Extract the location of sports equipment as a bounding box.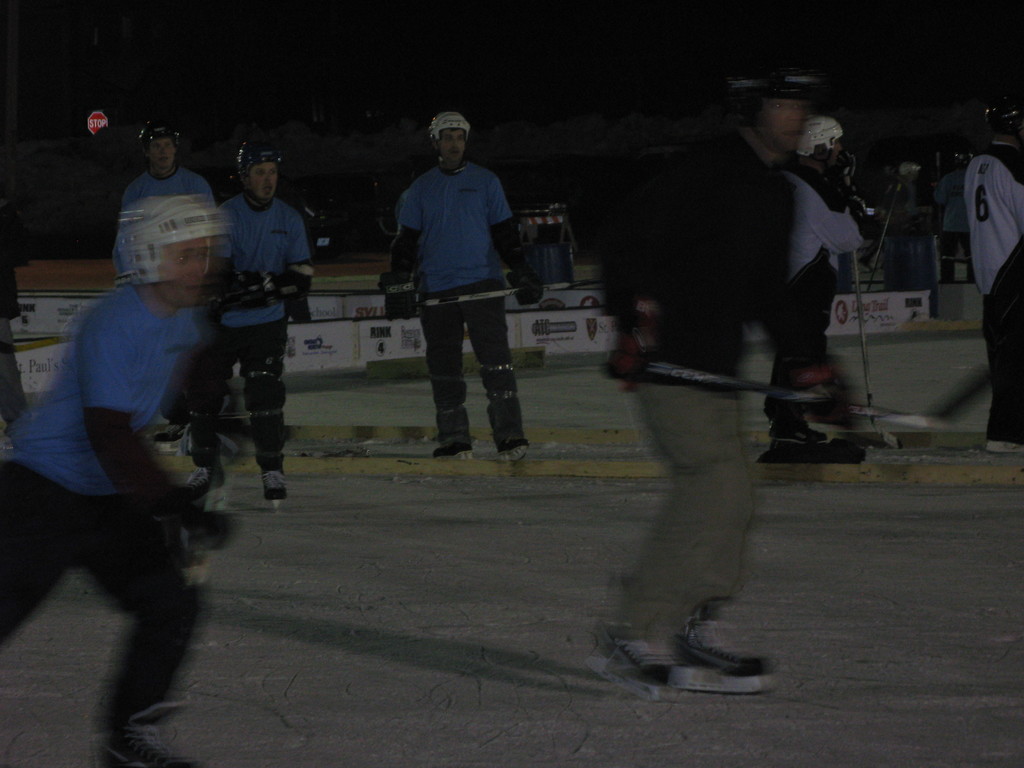
797,119,846,172.
